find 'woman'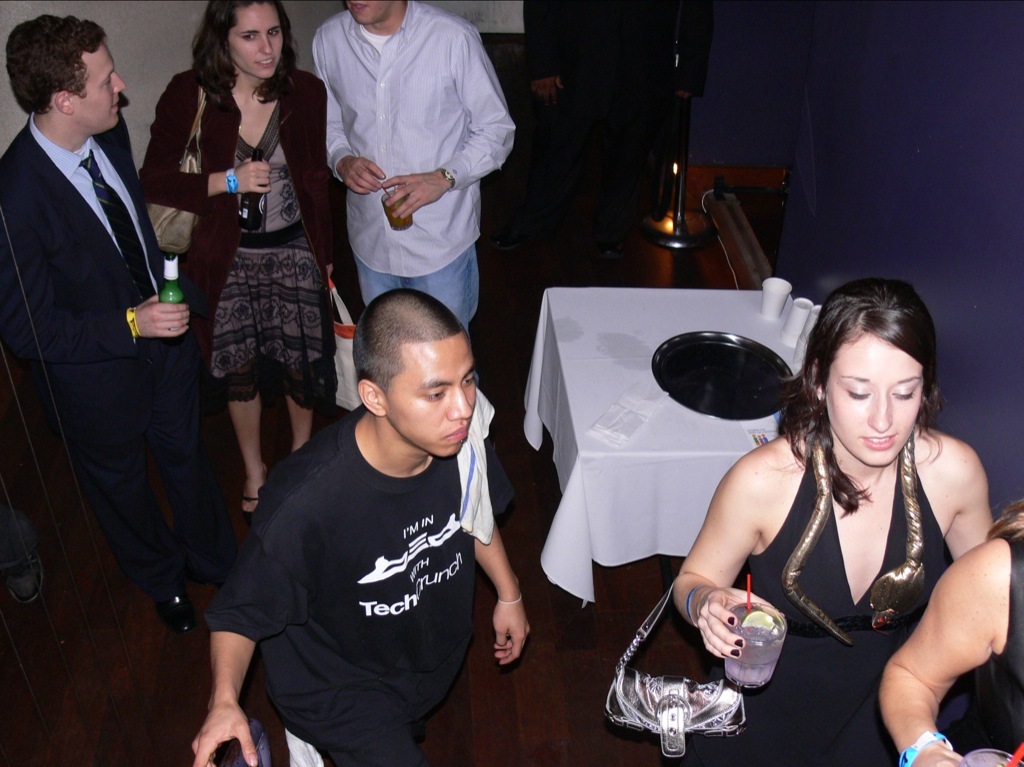
660:279:1002:761
